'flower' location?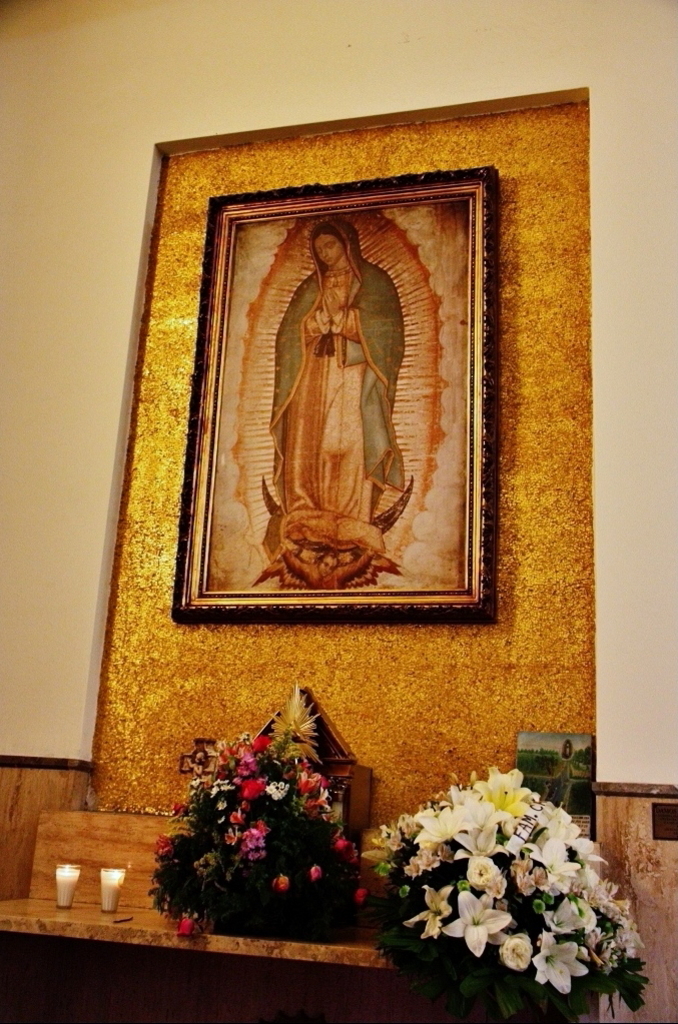
Rect(175, 917, 193, 937)
